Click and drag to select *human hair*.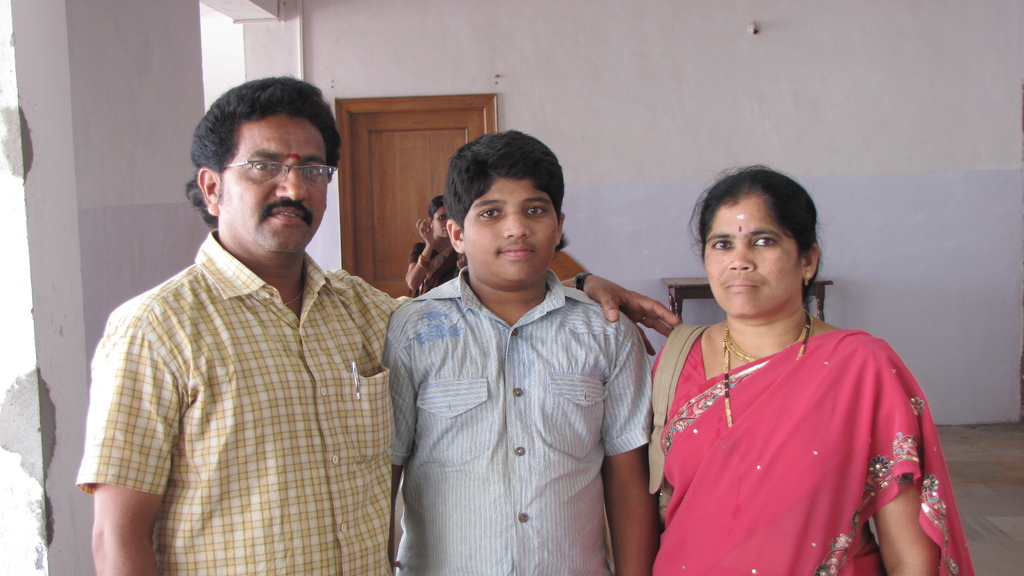
Selection: 444, 127, 566, 237.
